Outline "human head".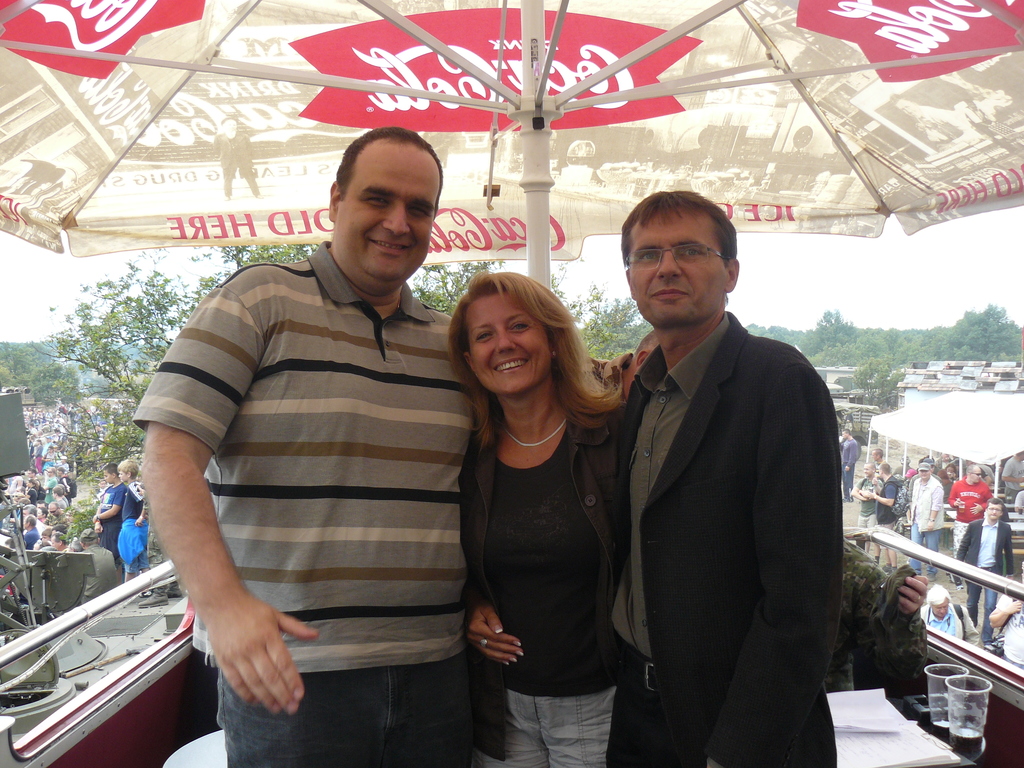
Outline: left=891, top=95, right=920, bottom=122.
